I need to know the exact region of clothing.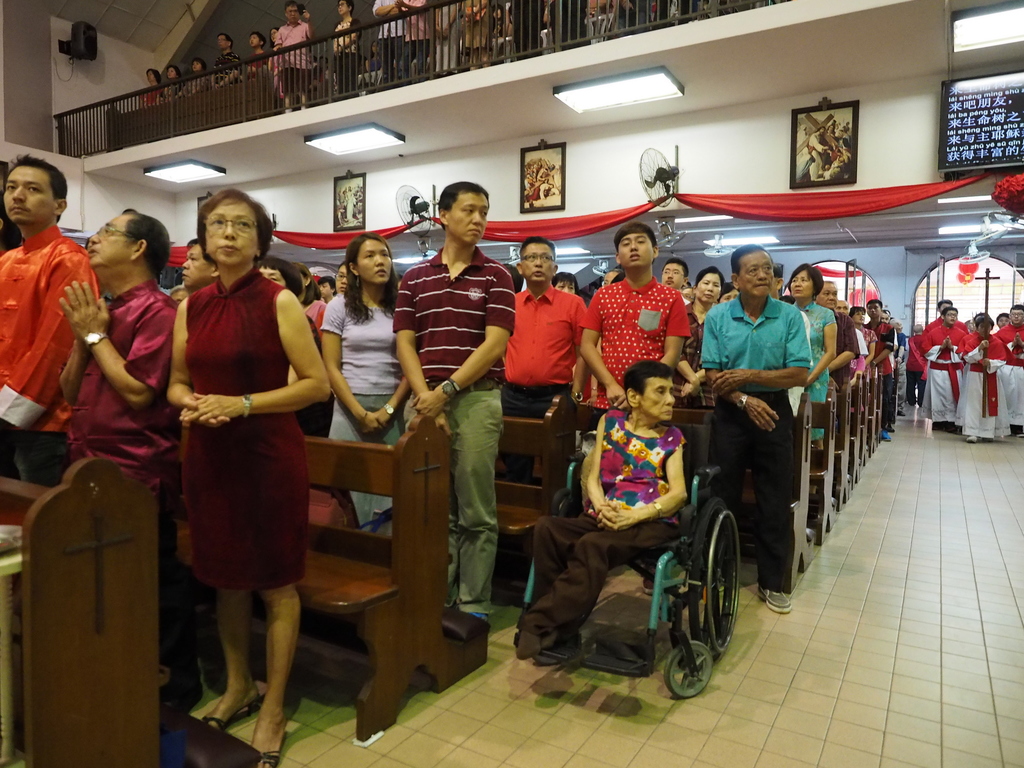
Region: BBox(871, 321, 893, 422).
